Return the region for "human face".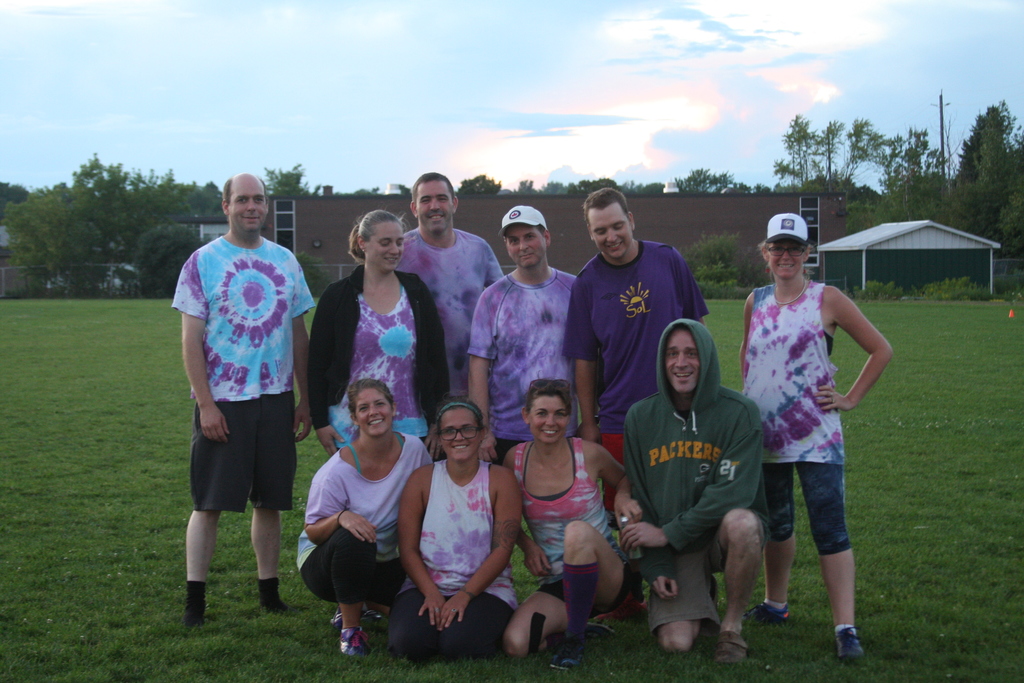
pyautogui.locateOnScreen(364, 222, 406, 279).
